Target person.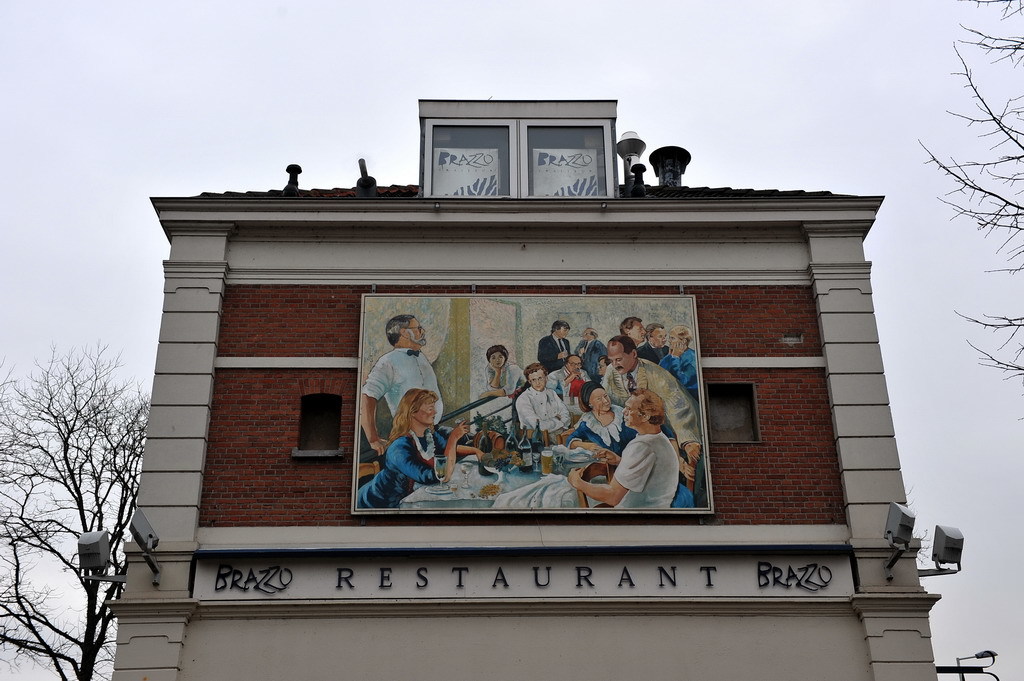
Target region: 578,322,606,378.
